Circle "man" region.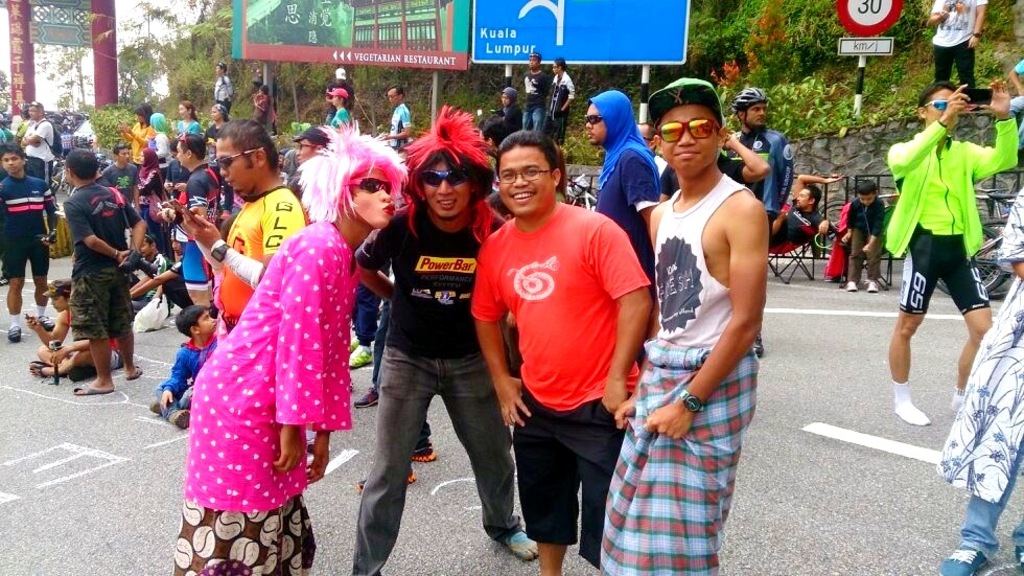
Region: box(584, 92, 662, 383).
